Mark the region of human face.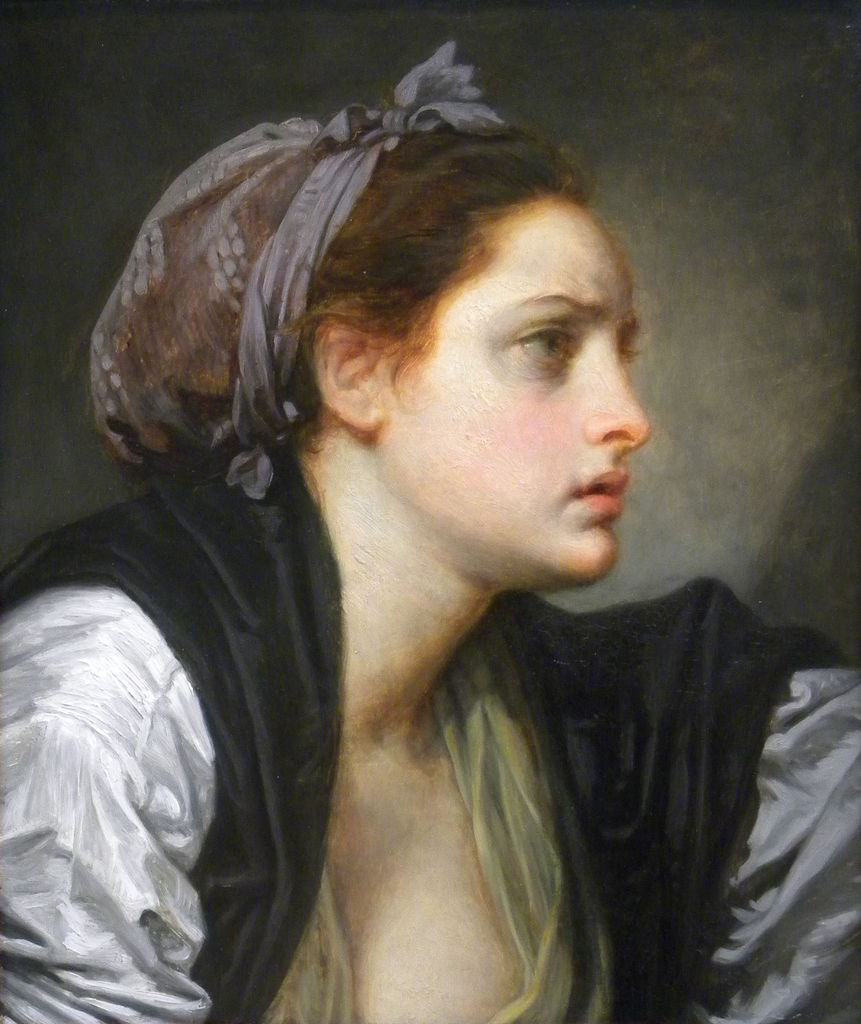
Region: detection(431, 236, 650, 588).
